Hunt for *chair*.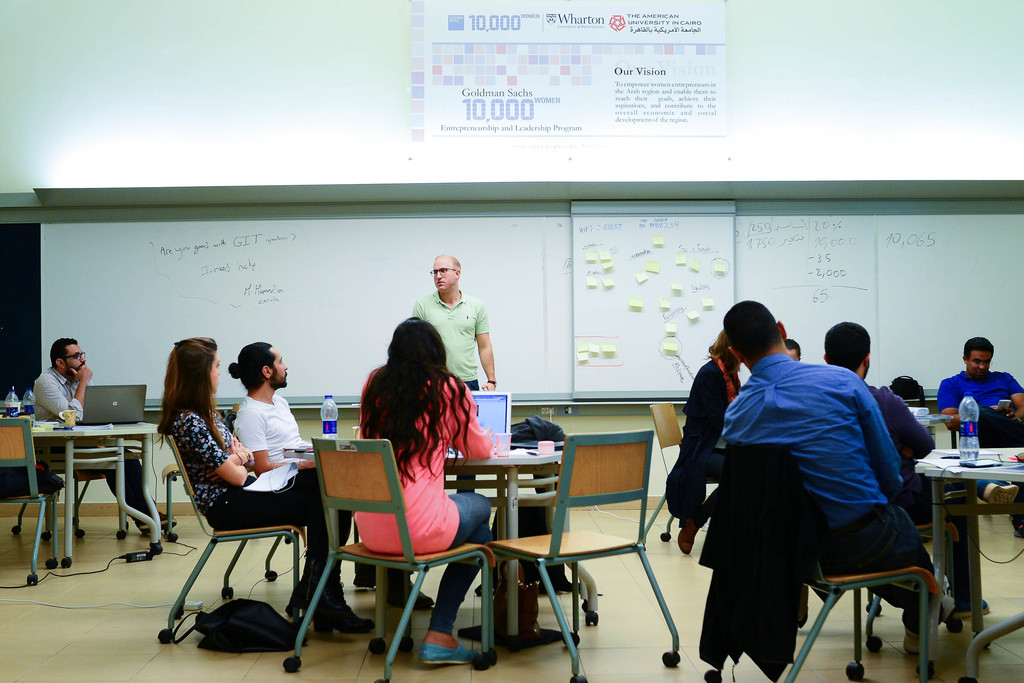
Hunted down at BBox(699, 440, 935, 682).
